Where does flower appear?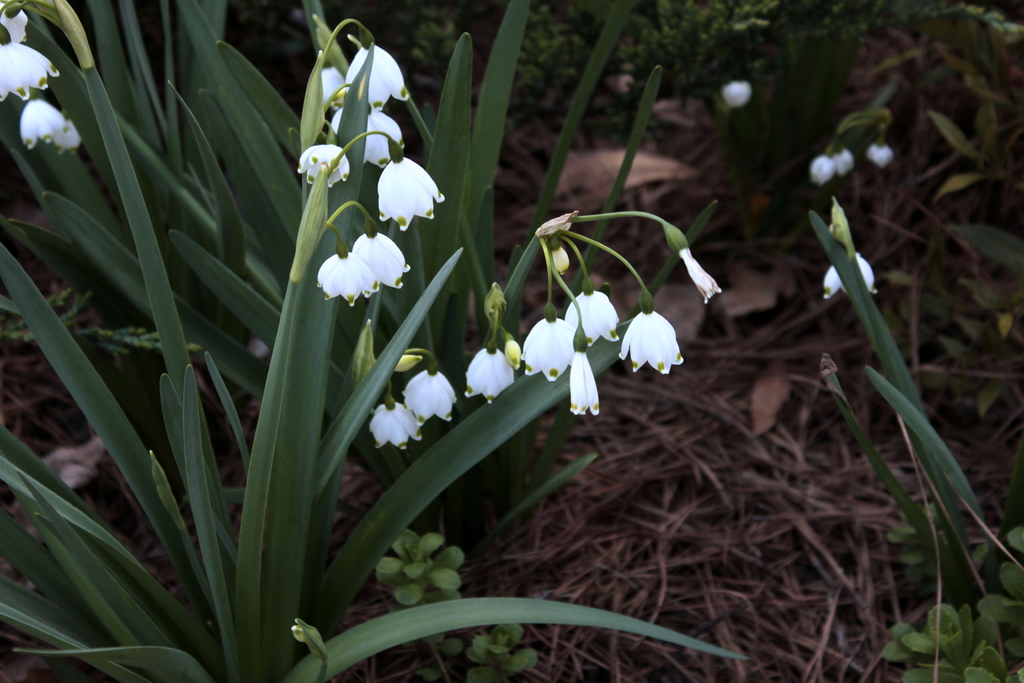
Appears at 376, 157, 447, 231.
